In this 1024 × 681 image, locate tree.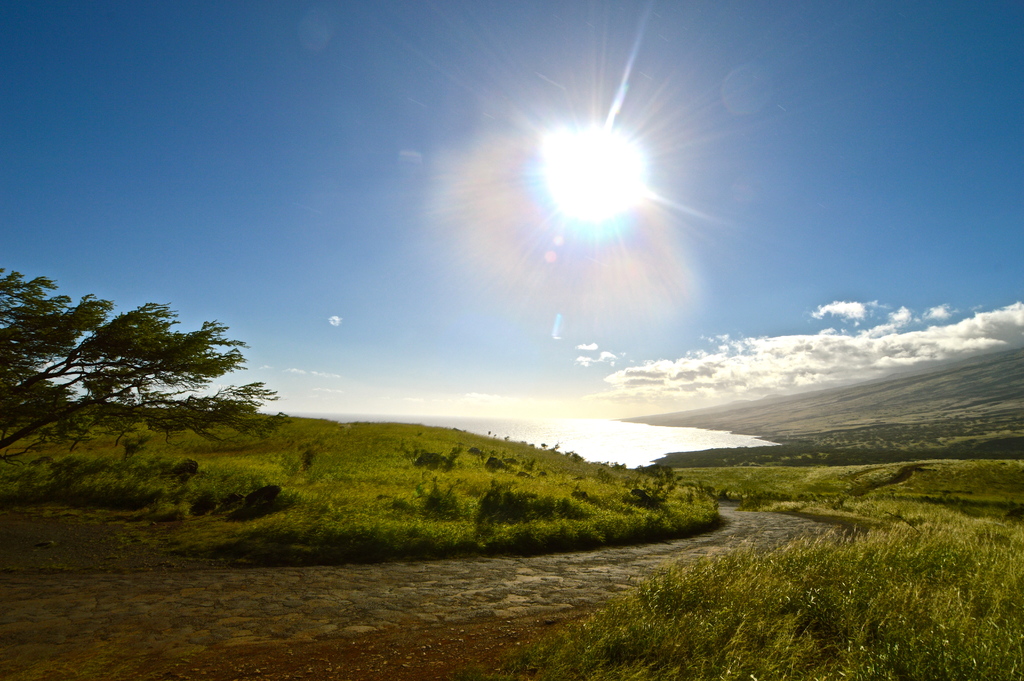
Bounding box: {"left": 0, "top": 269, "right": 278, "bottom": 455}.
